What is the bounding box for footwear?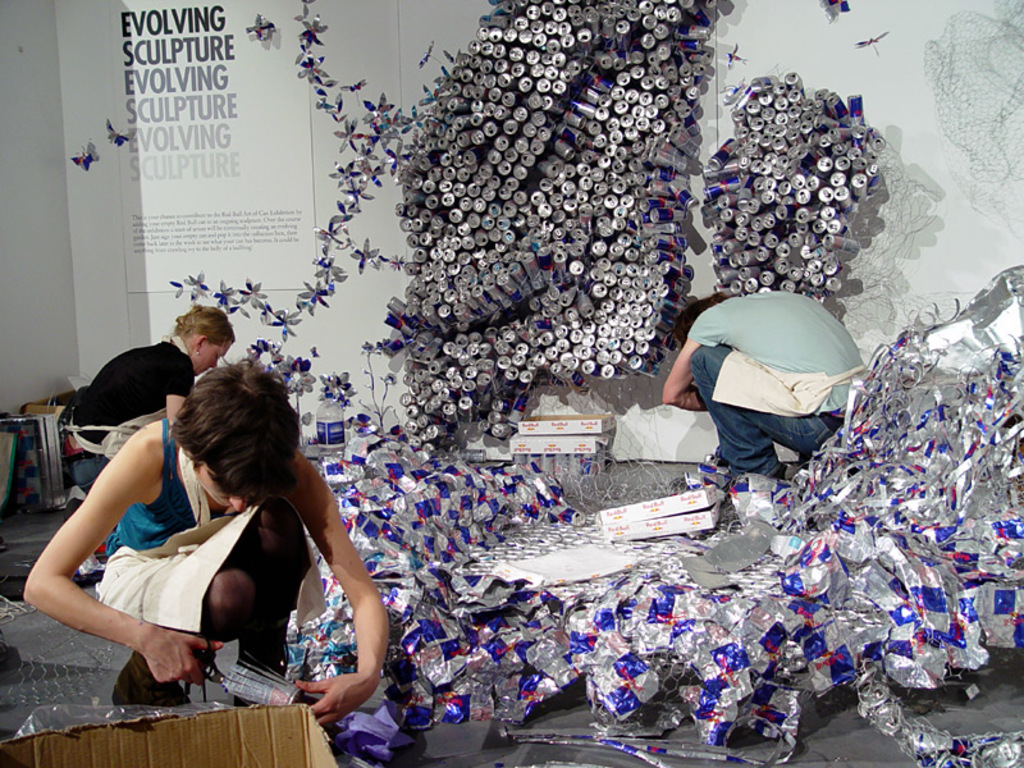
rect(233, 678, 321, 714).
